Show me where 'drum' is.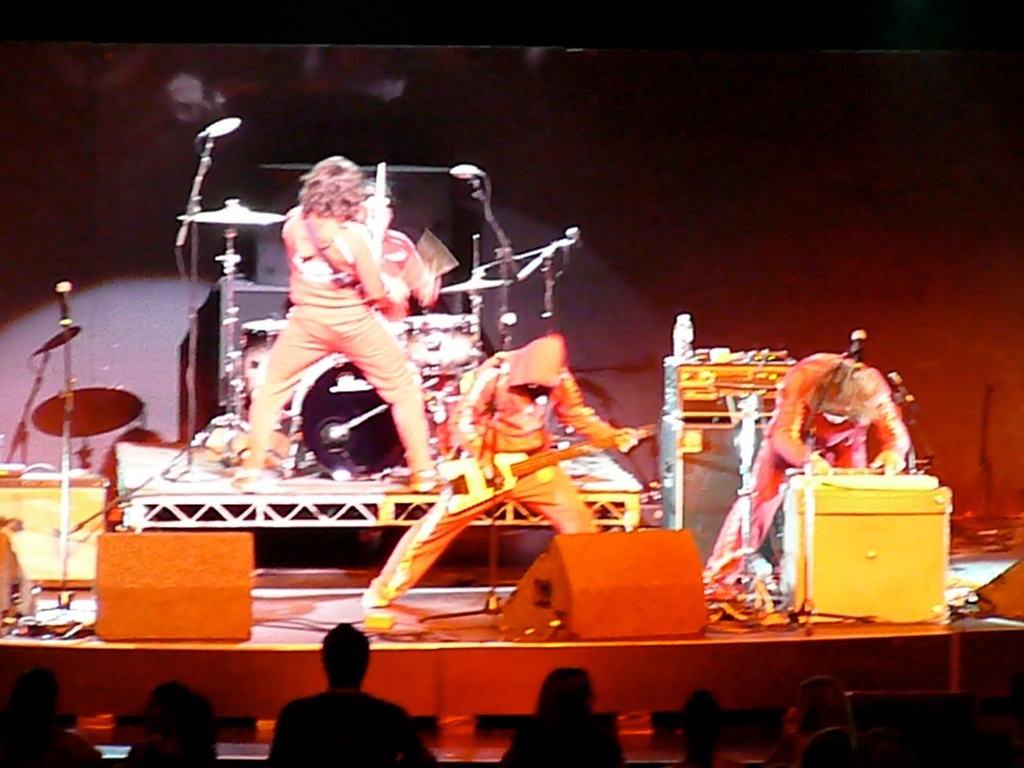
'drum' is at pyautogui.locateOnScreen(291, 358, 403, 477).
